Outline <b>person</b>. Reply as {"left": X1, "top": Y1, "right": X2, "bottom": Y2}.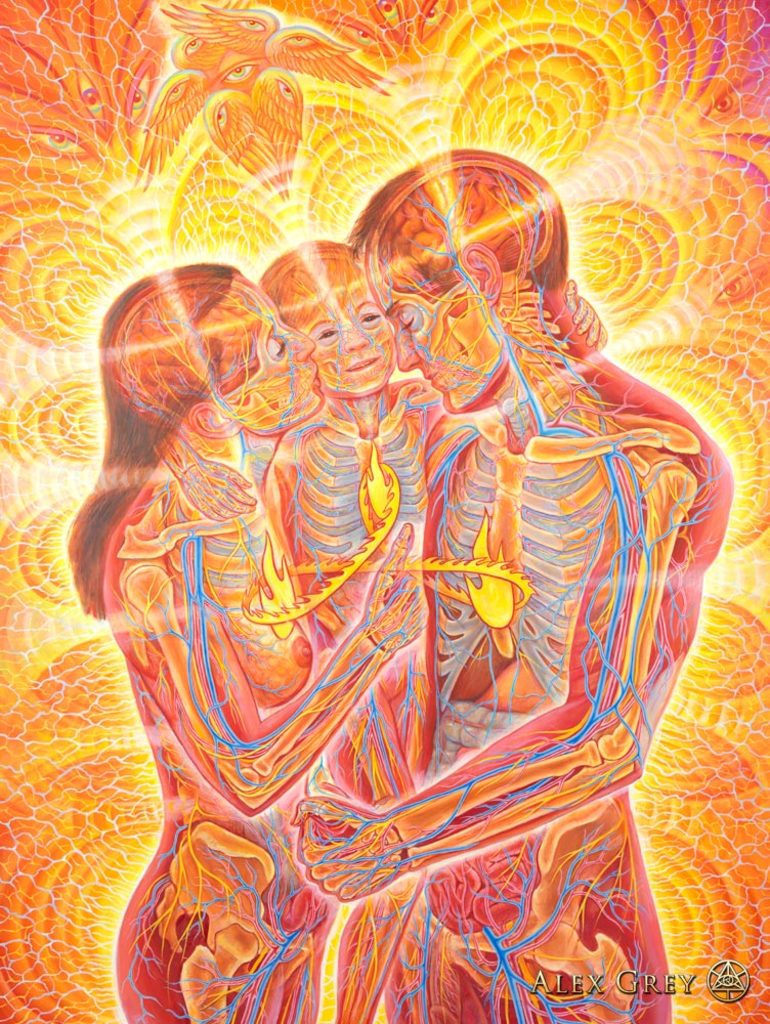
{"left": 290, "top": 150, "right": 735, "bottom": 1023}.
